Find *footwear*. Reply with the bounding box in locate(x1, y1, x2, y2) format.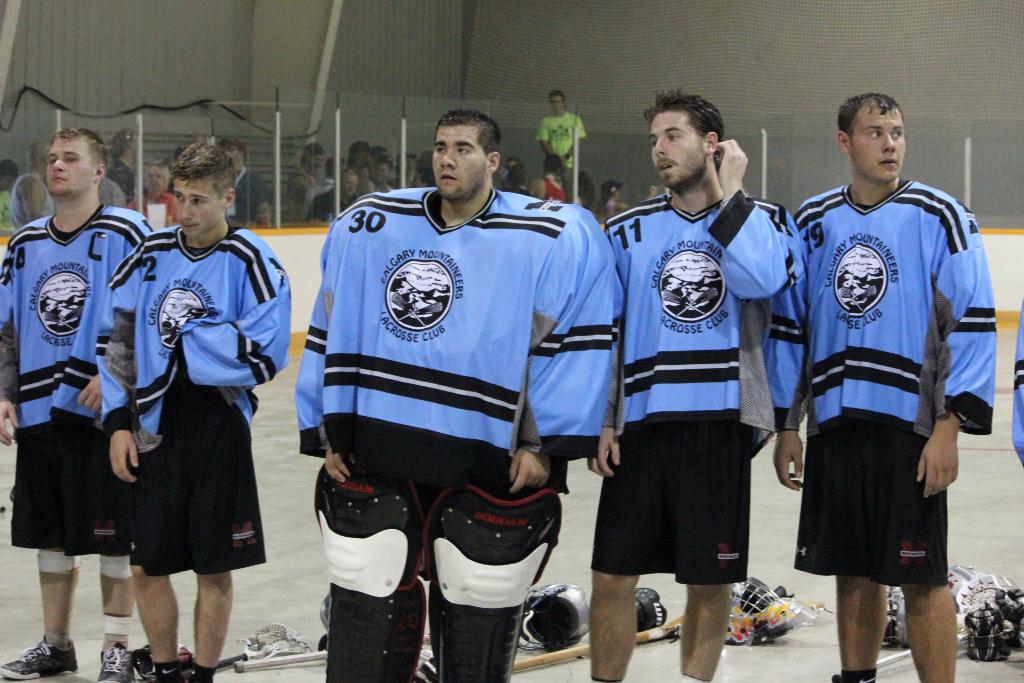
locate(94, 637, 138, 682).
